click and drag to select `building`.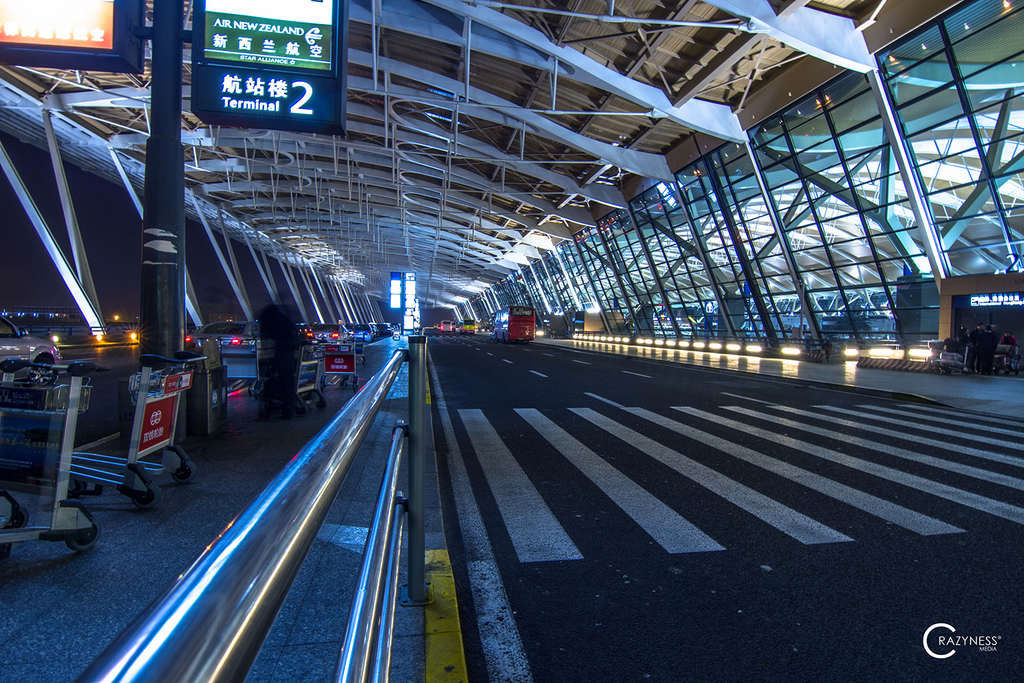
Selection: {"x1": 0, "y1": 0, "x2": 1023, "y2": 682}.
